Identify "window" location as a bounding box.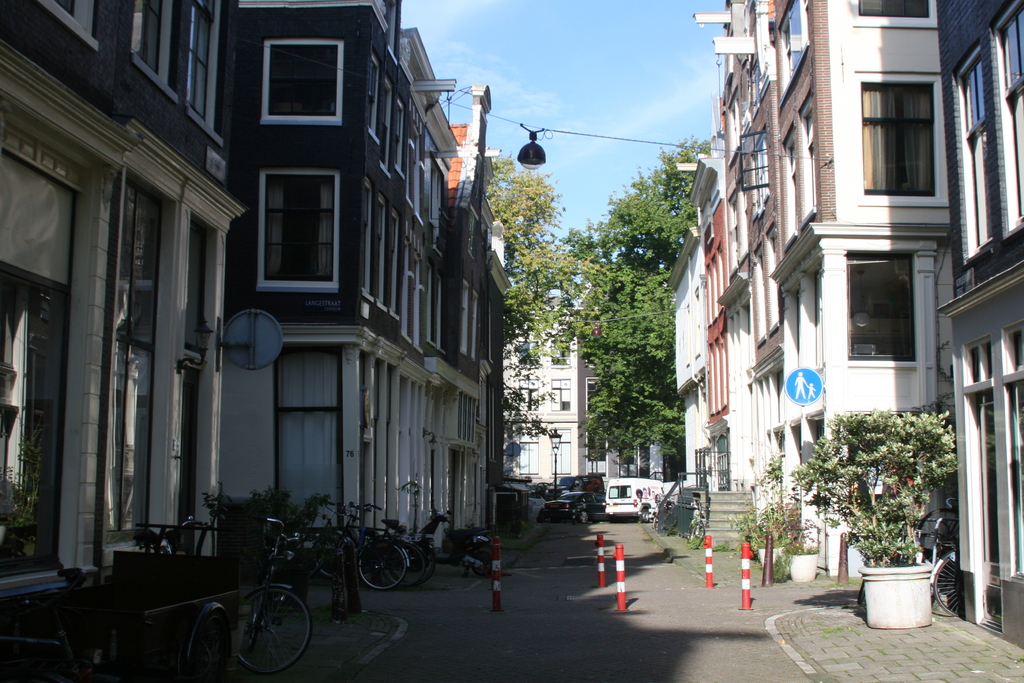
(x1=548, y1=378, x2=575, y2=412).
